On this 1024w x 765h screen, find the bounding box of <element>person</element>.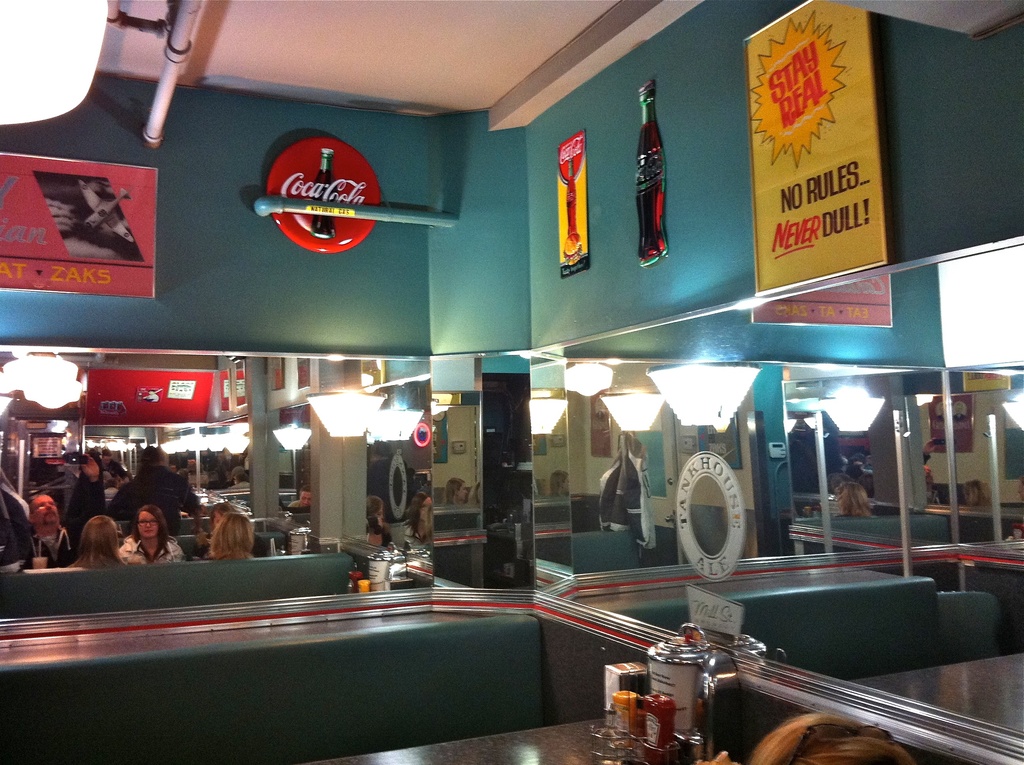
Bounding box: box(110, 504, 179, 570).
